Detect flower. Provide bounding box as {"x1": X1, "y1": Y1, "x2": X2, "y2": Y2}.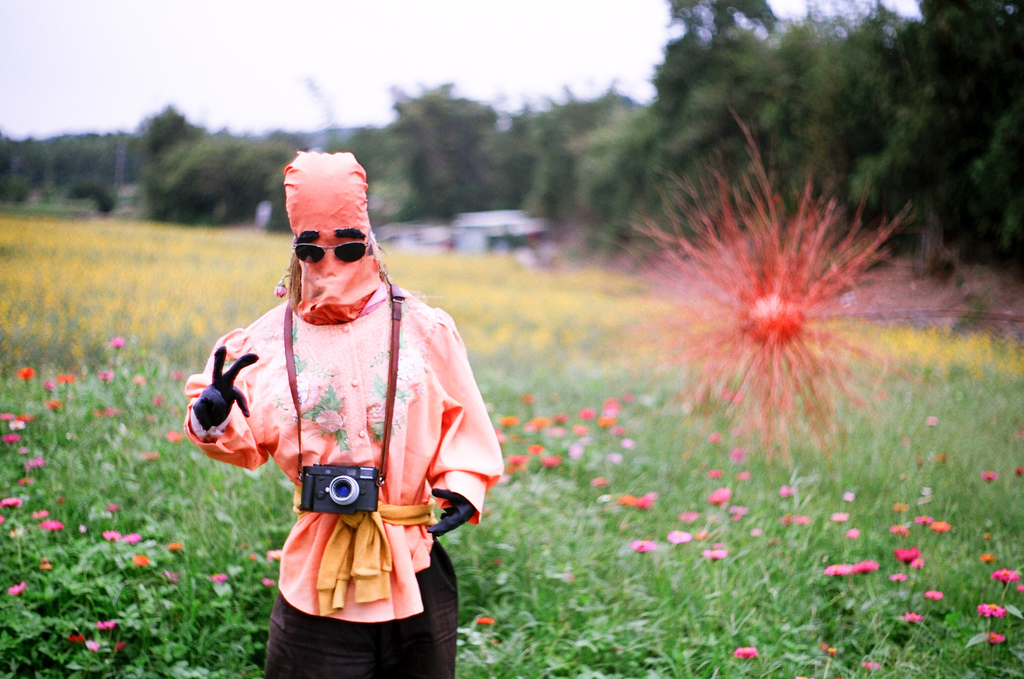
{"x1": 982, "y1": 631, "x2": 1013, "y2": 647}.
